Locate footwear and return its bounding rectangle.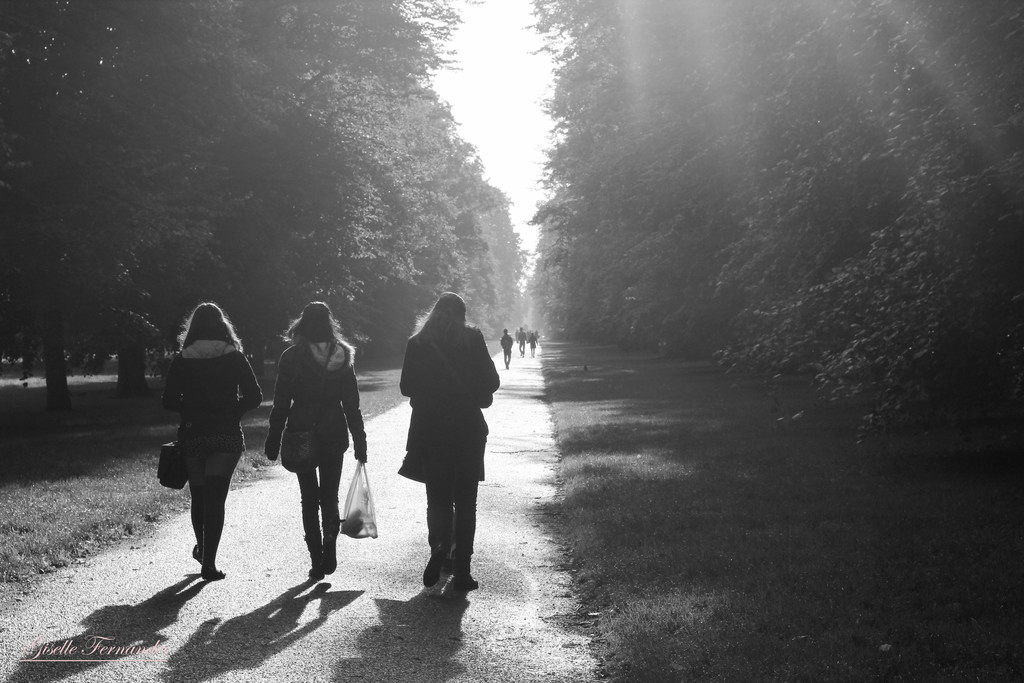
BBox(191, 544, 197, 559).
